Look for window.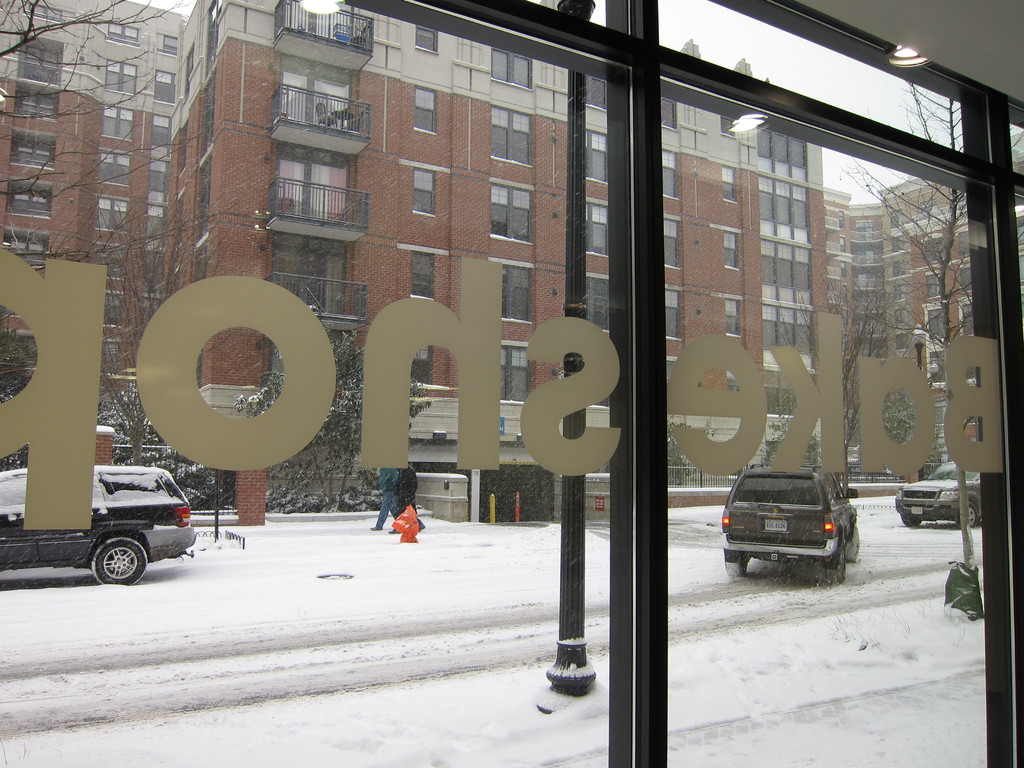
Found: (717, 296, 746, 344).
